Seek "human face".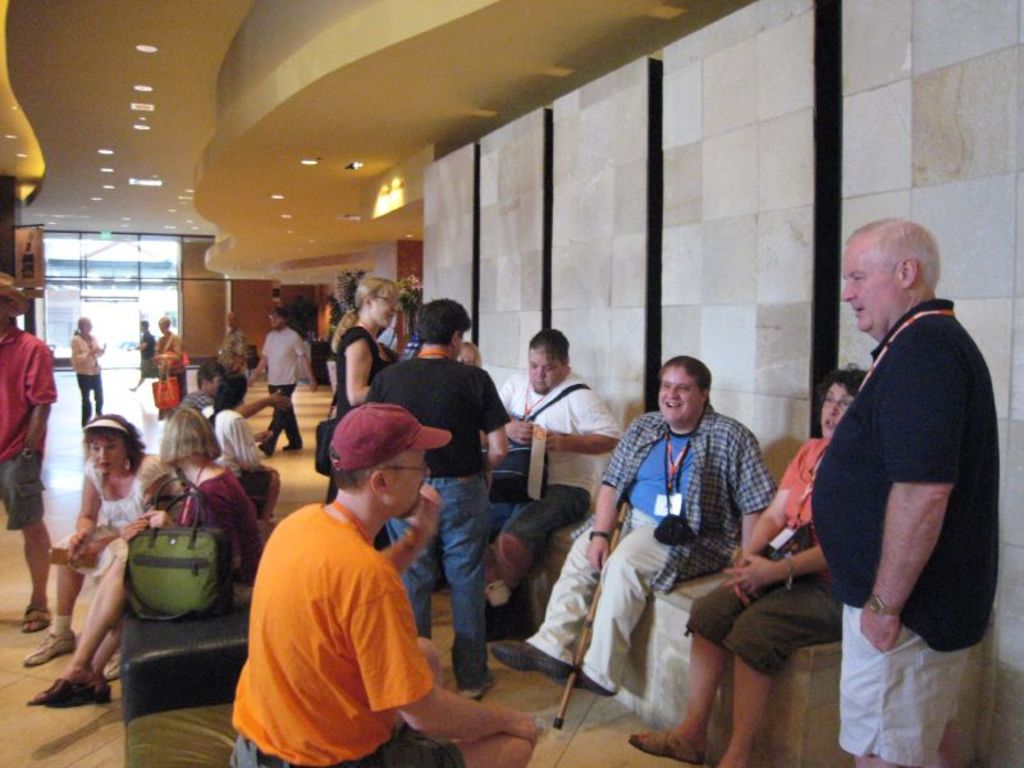
[x1=526, y1=344, x2=559, y2=390].
